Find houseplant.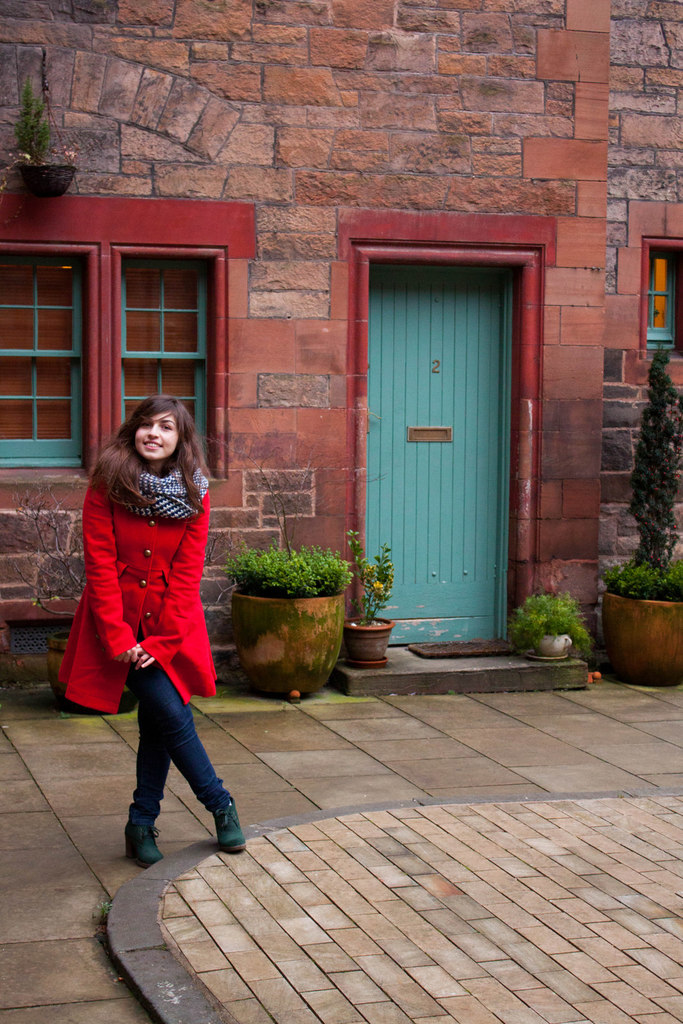
211, 470, 386, 698.
